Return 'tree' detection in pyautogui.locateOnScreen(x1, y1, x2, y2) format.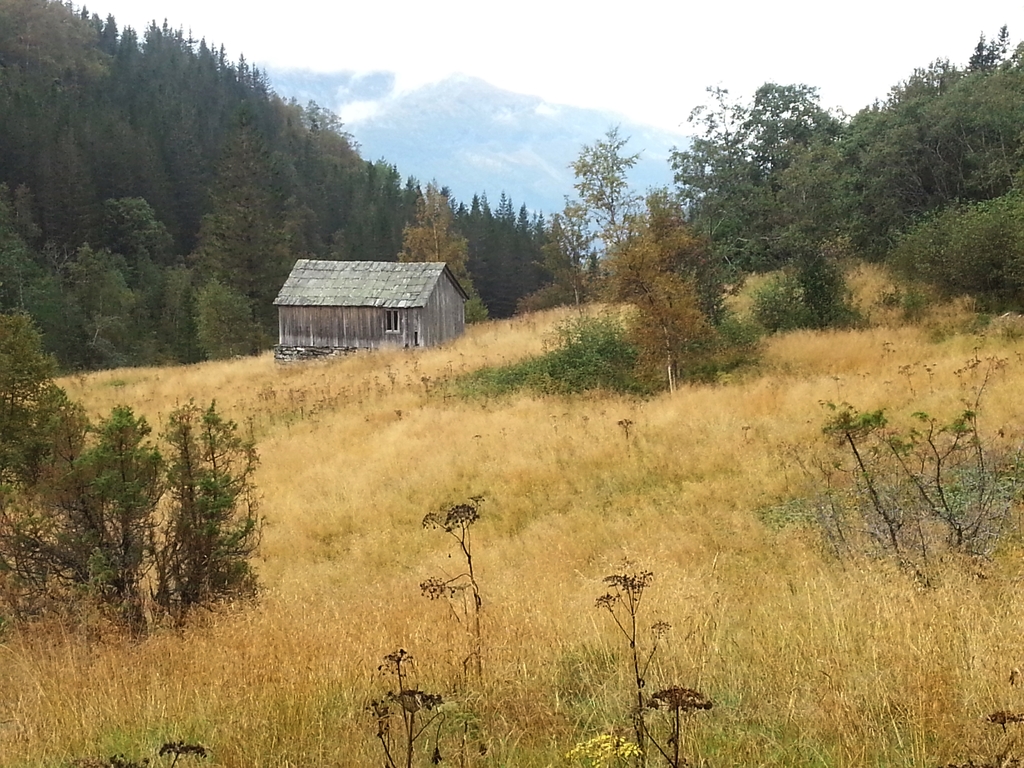
pyautogui.locateOnScreen(664, 81, 756, 198).
